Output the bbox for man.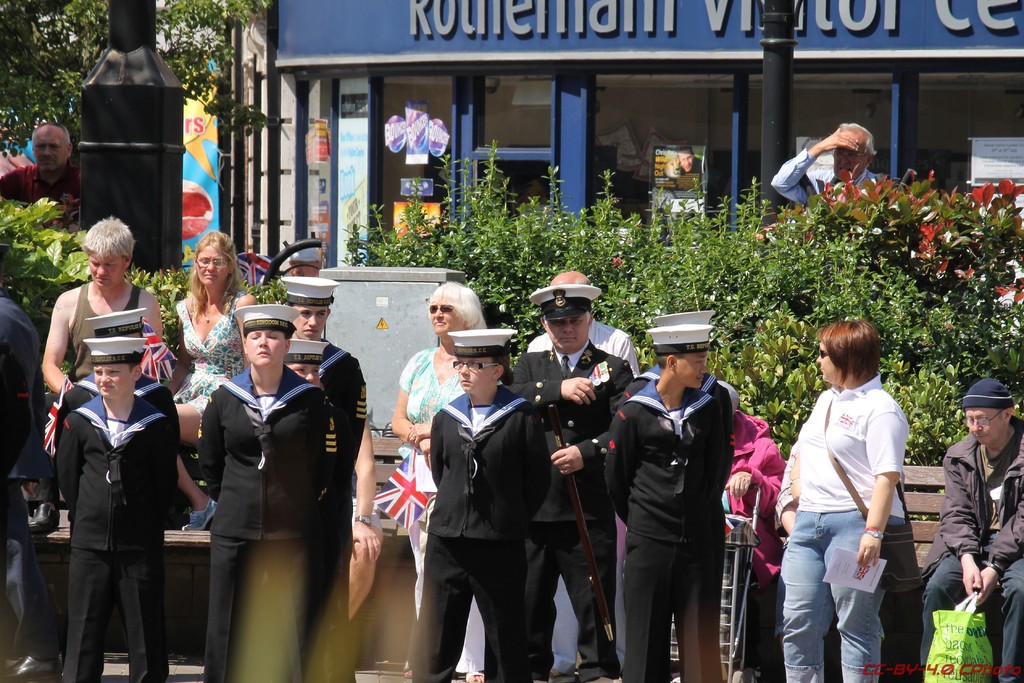
[770,122,884,212].
